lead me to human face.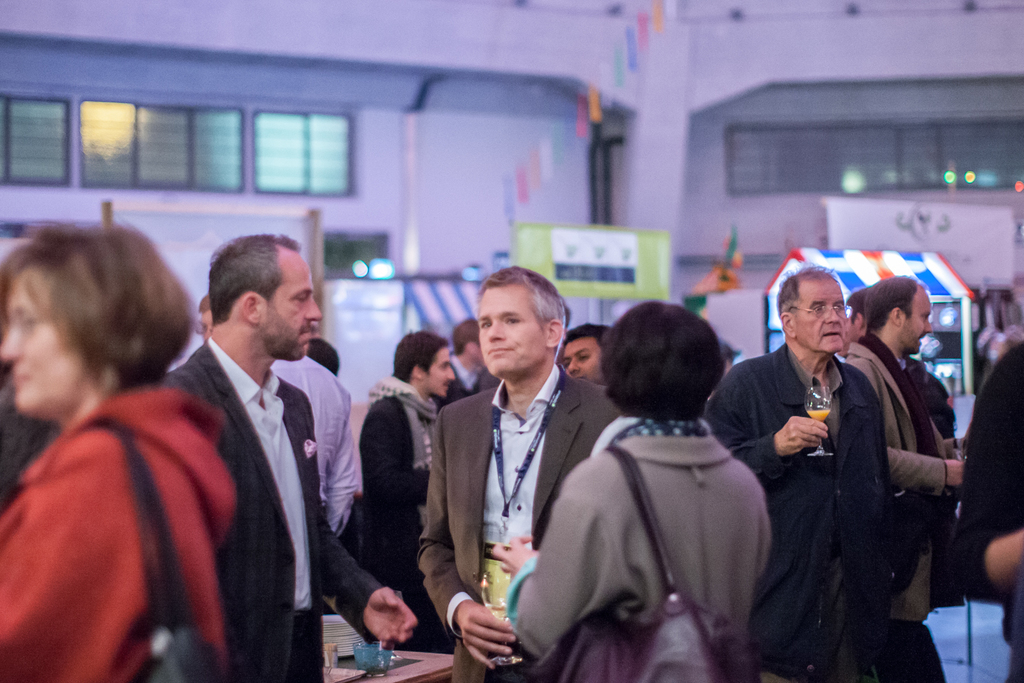
Lead to <bbox>790, 279, 844, 351</bbox>.
